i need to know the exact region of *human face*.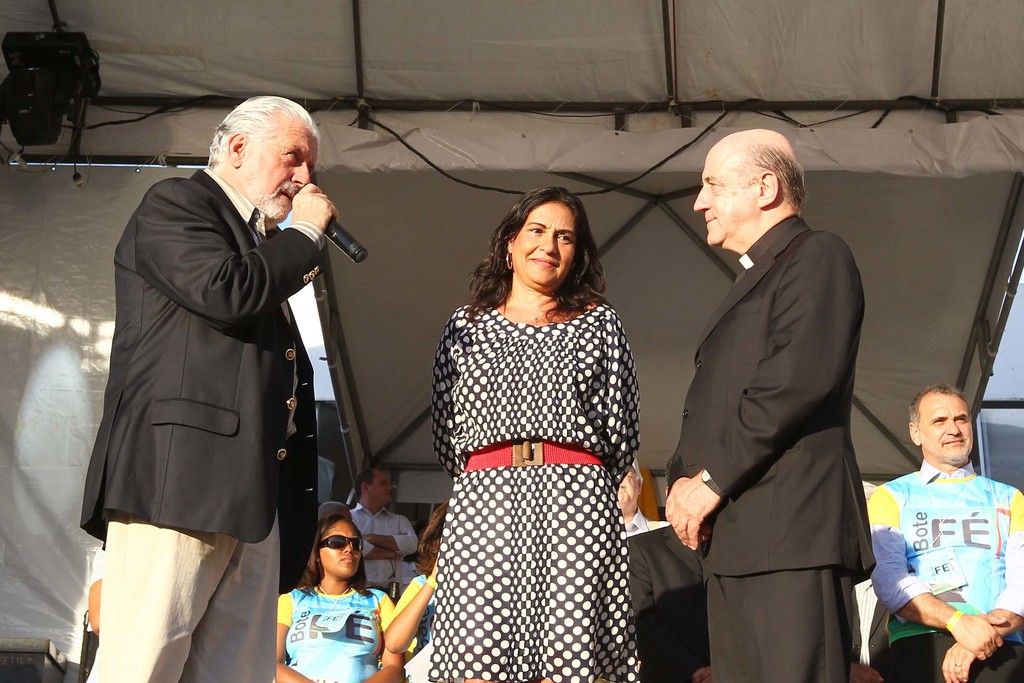
Region: {"x1": 372, "y1": 474, "x2": 391, "y2": 507}.
